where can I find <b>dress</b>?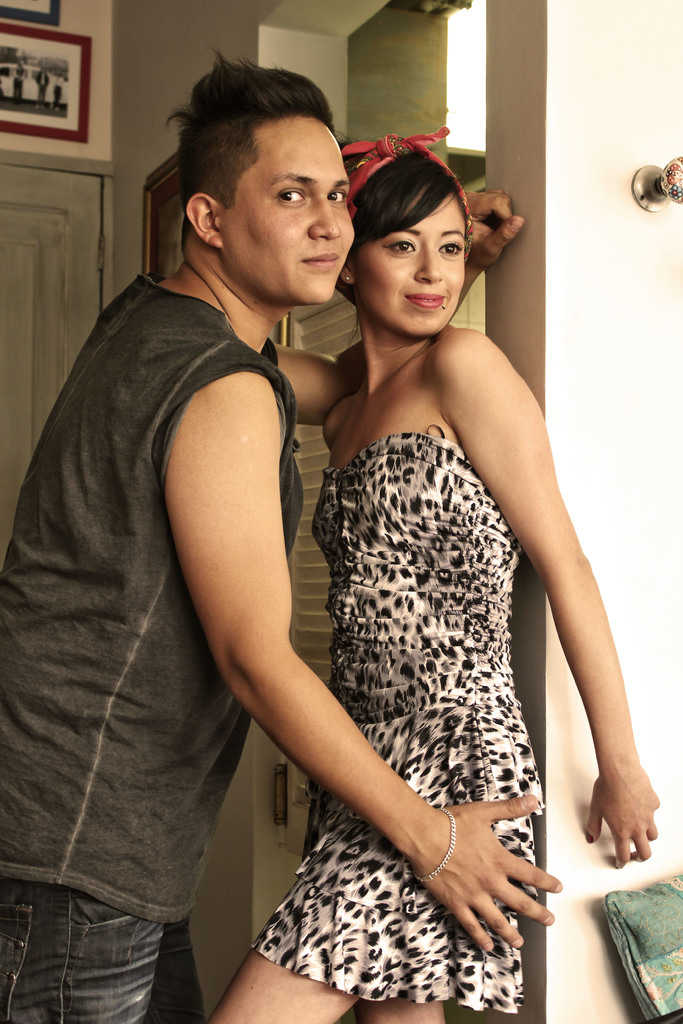
You can find it at detection(246, 420, 527, 1015).
